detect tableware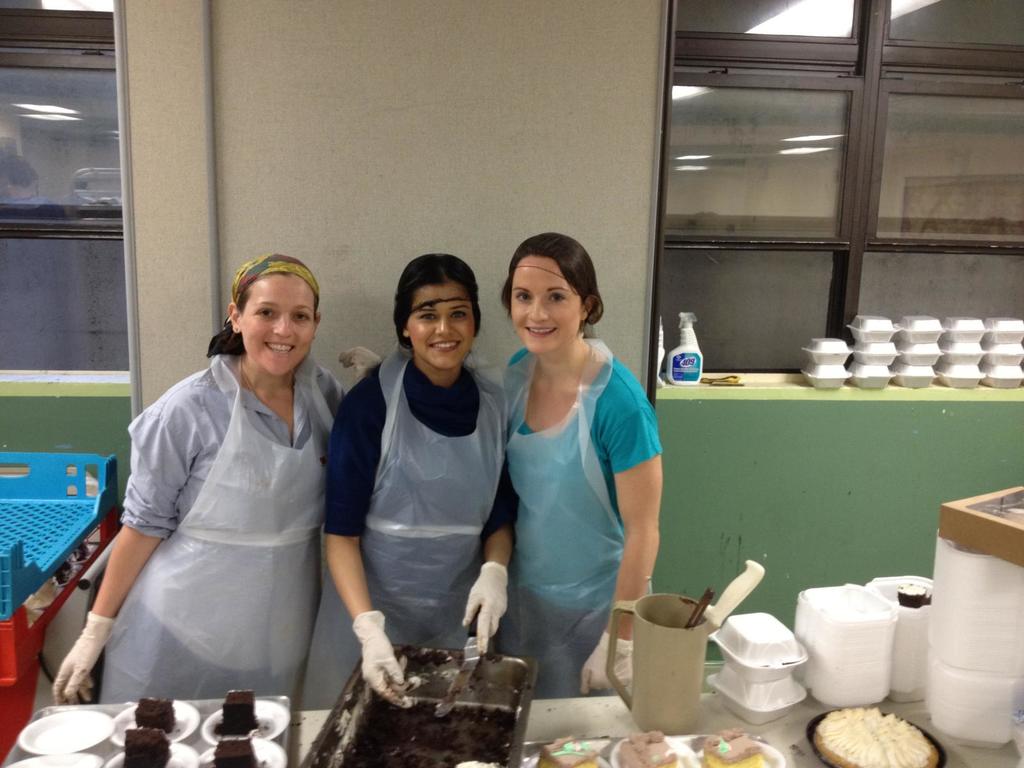
Rect(201, 737, 287, 767)
